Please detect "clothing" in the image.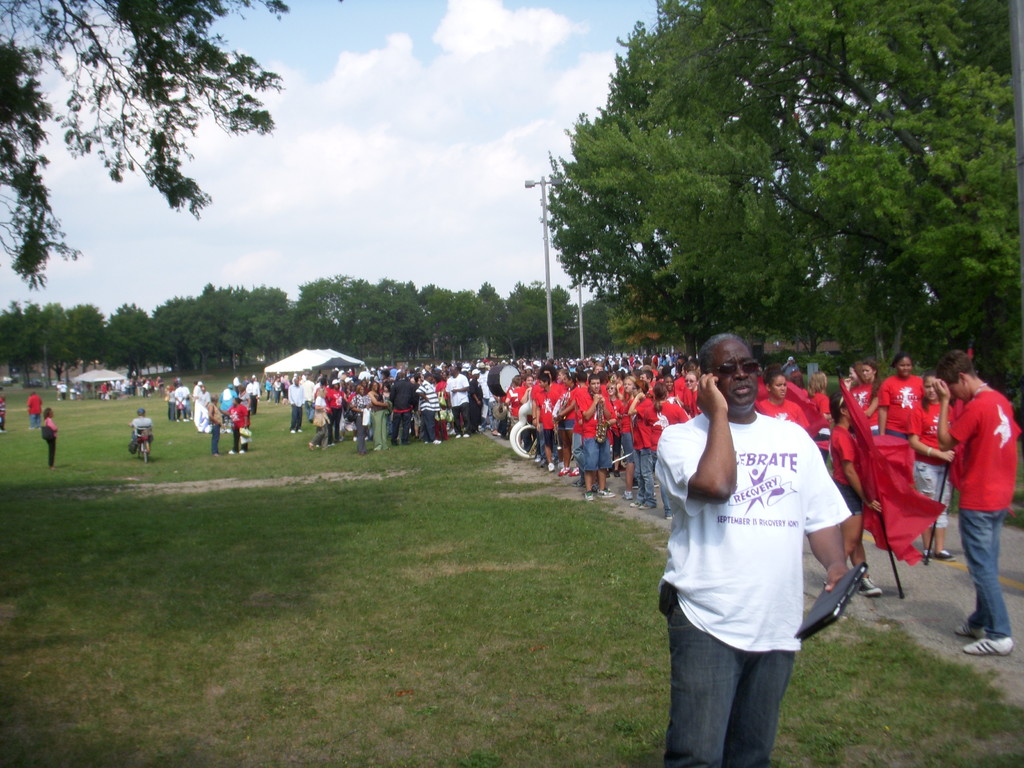
{"left": 171, "top": 388, "right": 187, "bottom": 420}.
